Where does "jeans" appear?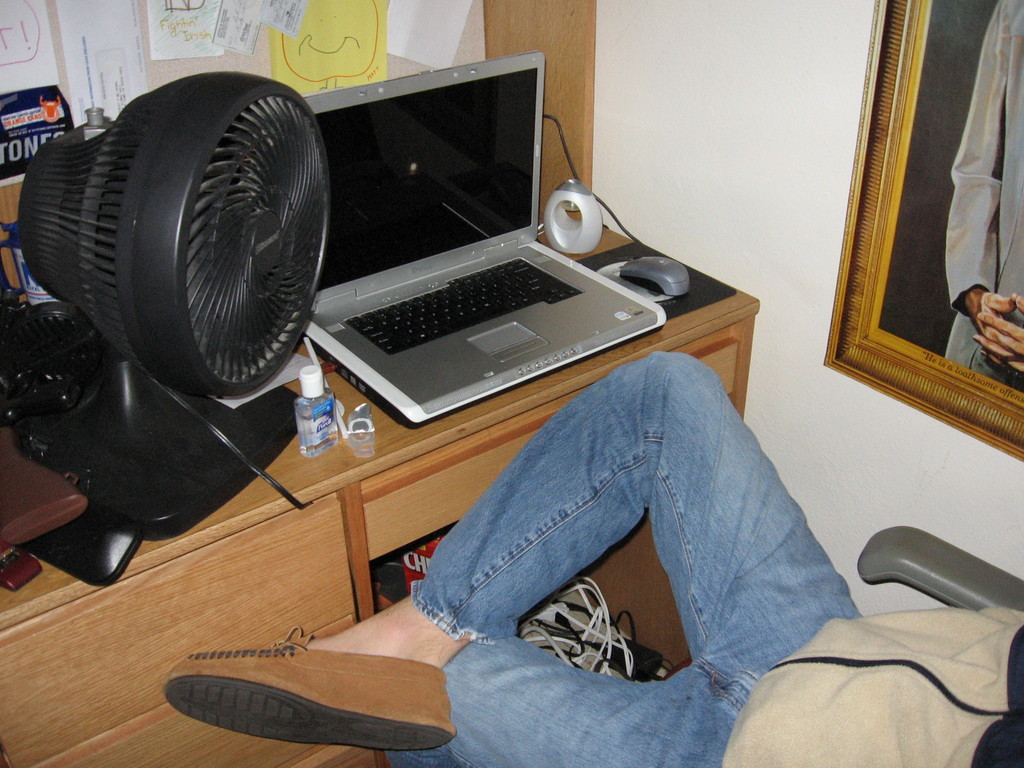
Appears at 381 346 860 767.
